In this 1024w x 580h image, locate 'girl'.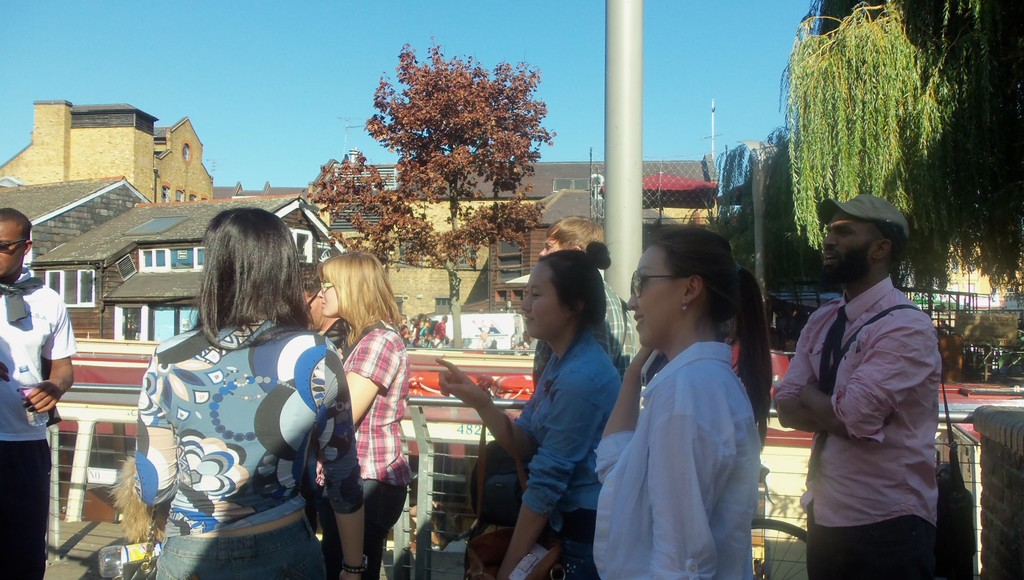
Bounding box: bbox=[595, 225, 773, 579].
